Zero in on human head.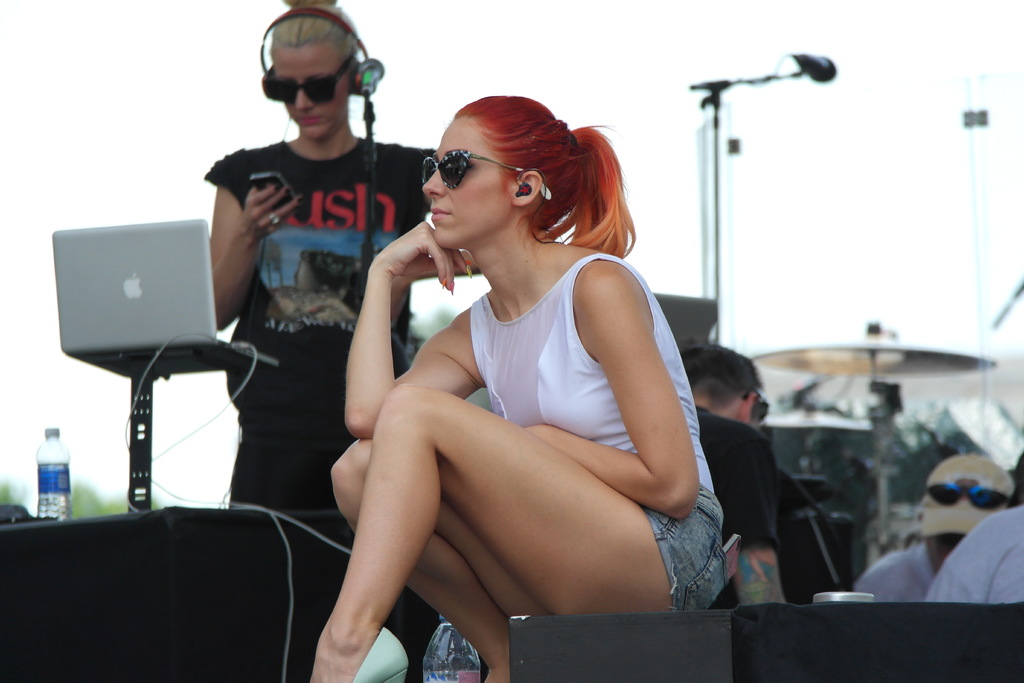
Zeroed in: 680,339,771,432.
